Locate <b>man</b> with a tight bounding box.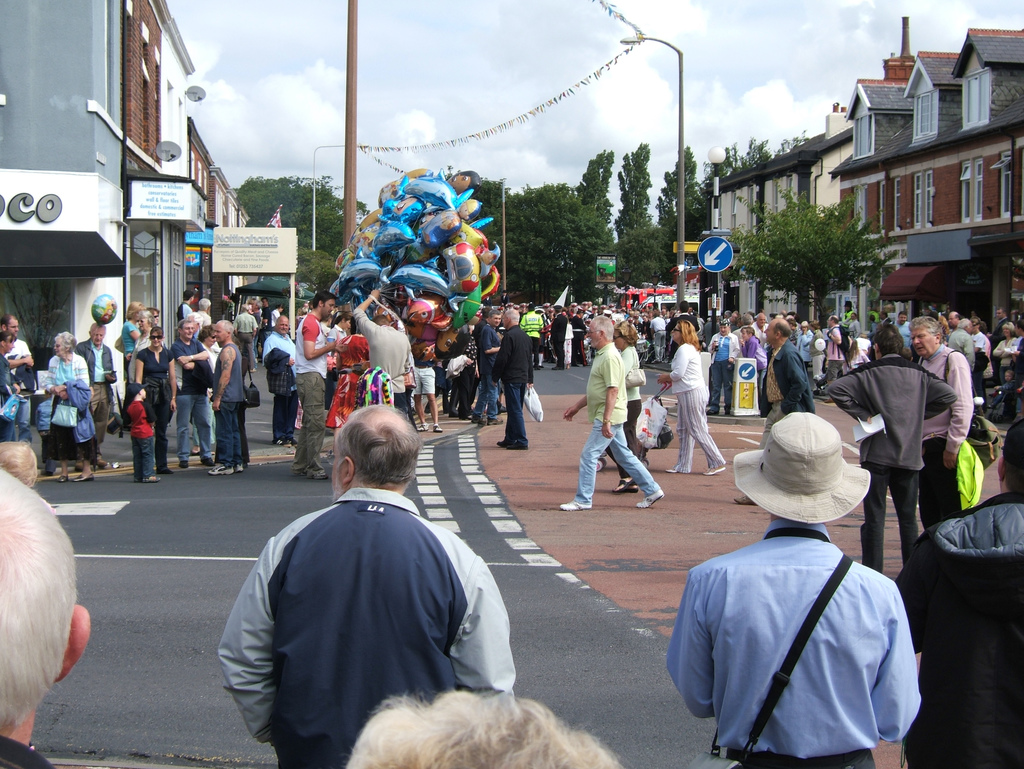
crop(292, 284, 348, 472).
